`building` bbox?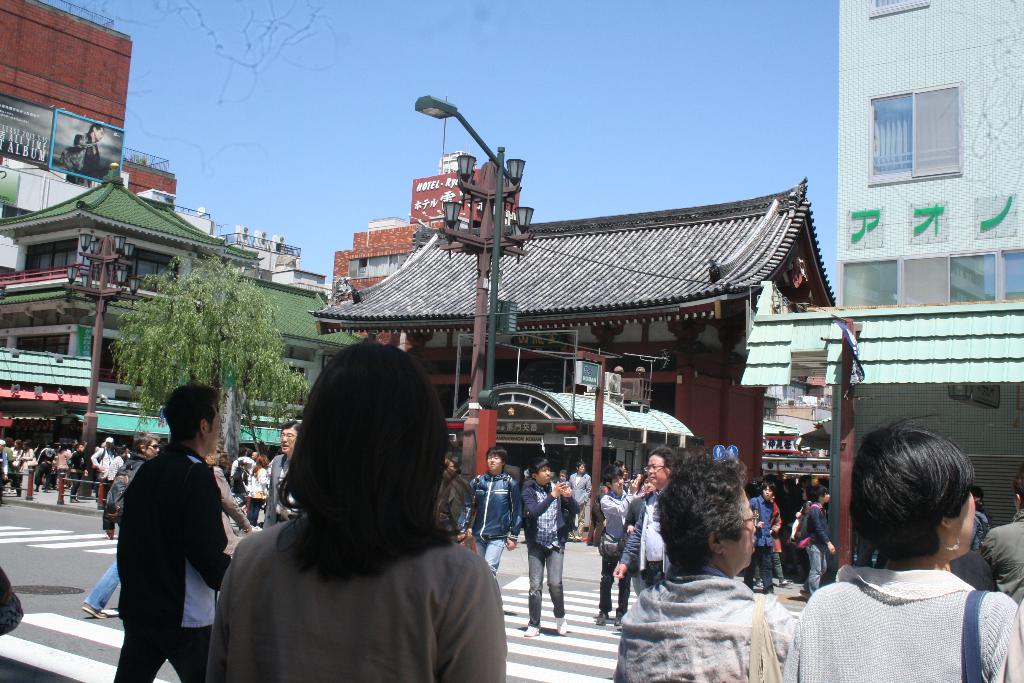
x1=826 y1=0 x2=1023 y2=499
